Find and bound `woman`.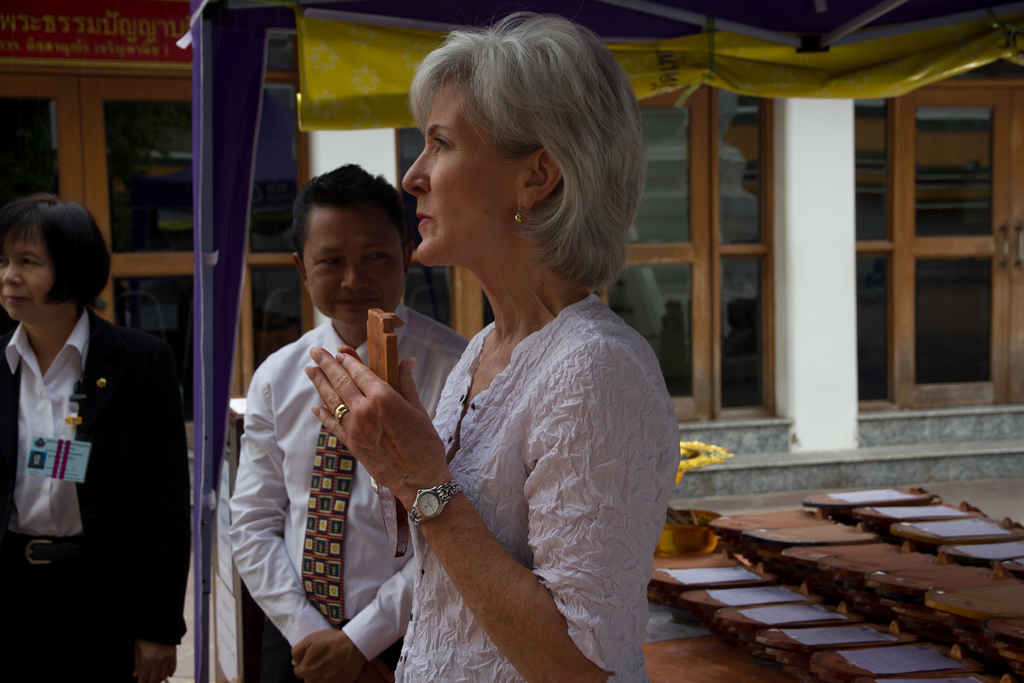
Bound: region(0, 193, 188, 682).
